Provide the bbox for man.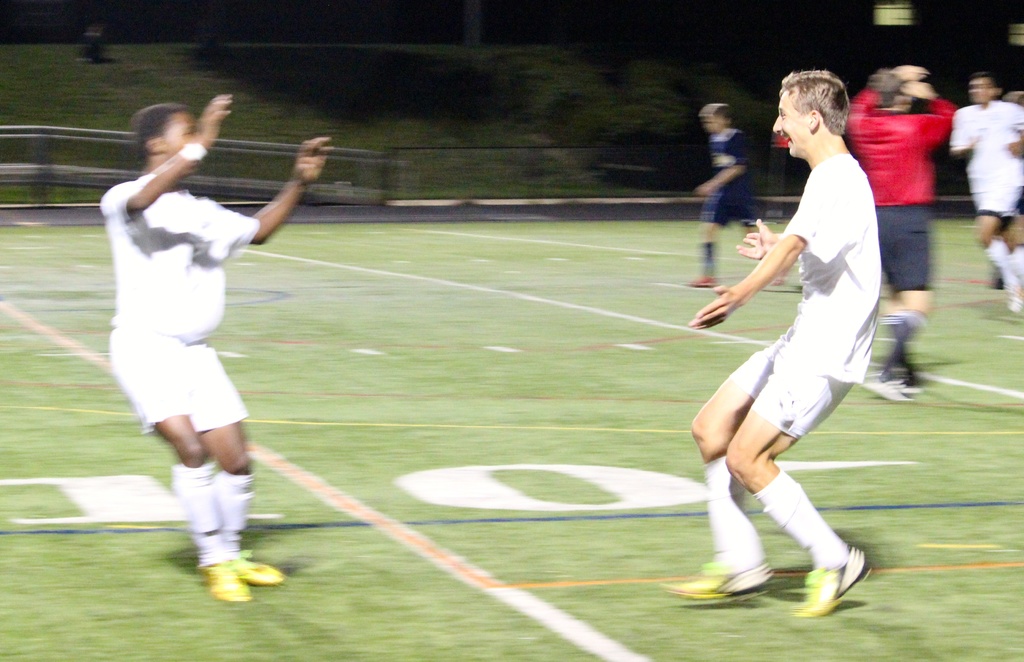
box(836, 56, 960, 388).
